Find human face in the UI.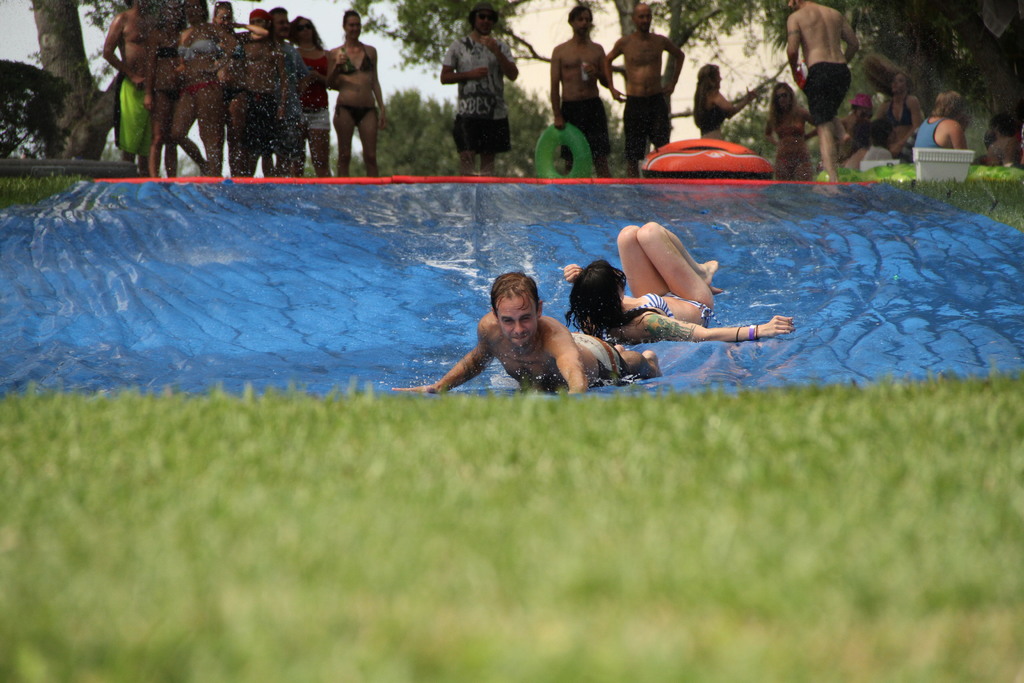
UI element at left=269, top=5, right=287, bottom=38.
